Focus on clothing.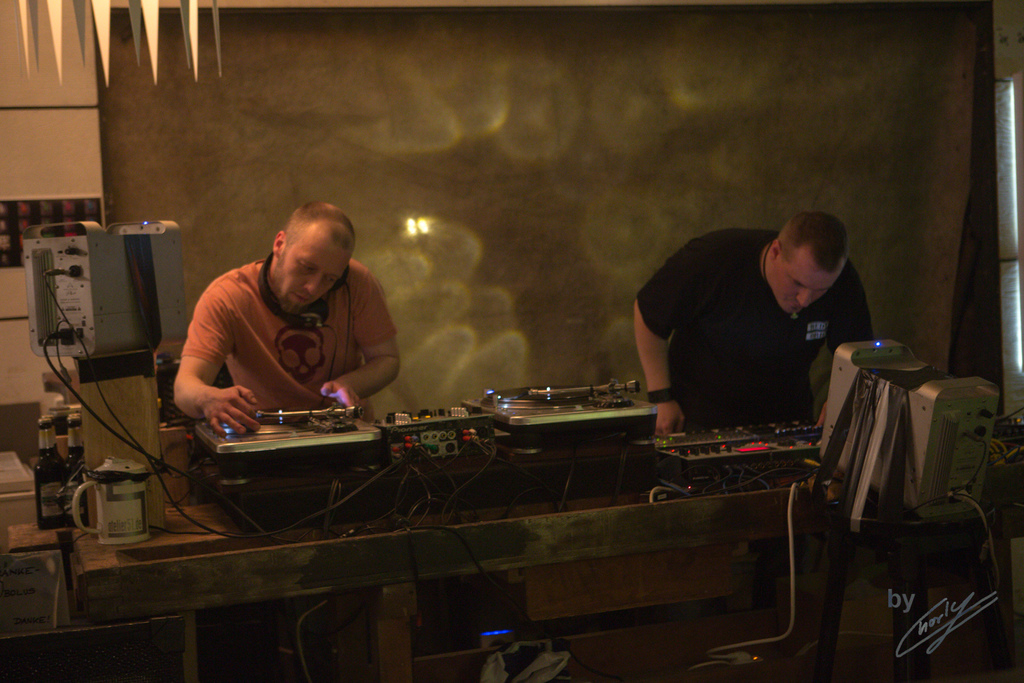
Focused at 175:262:396:682.
